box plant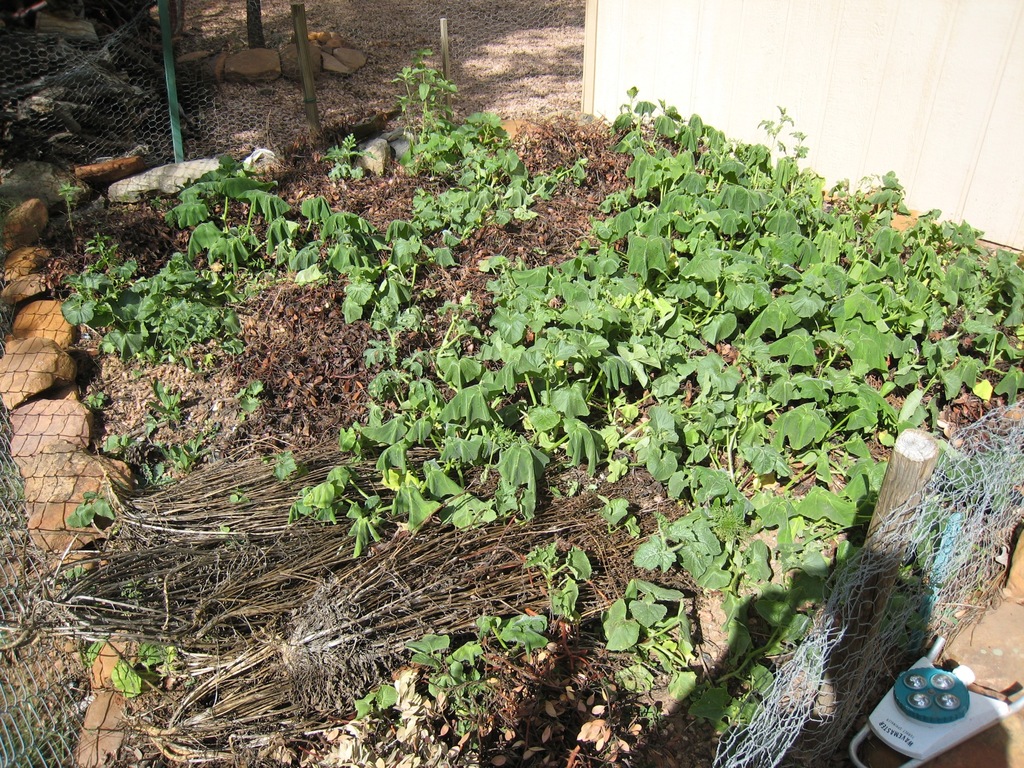
[236,373,273,417]
